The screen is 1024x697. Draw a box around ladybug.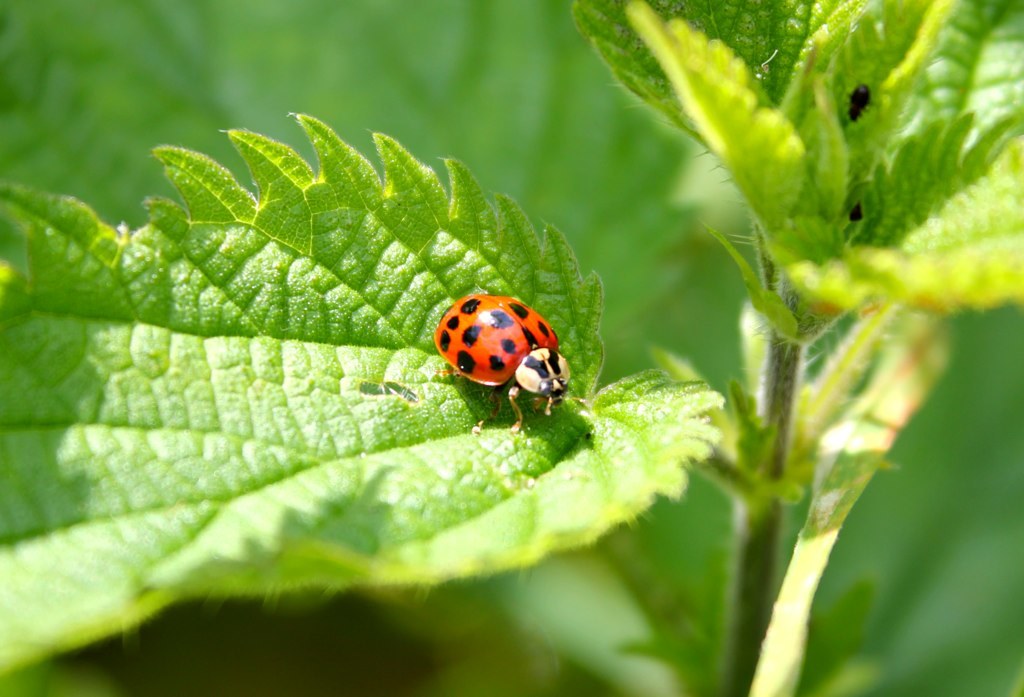
433:295:586:434.
